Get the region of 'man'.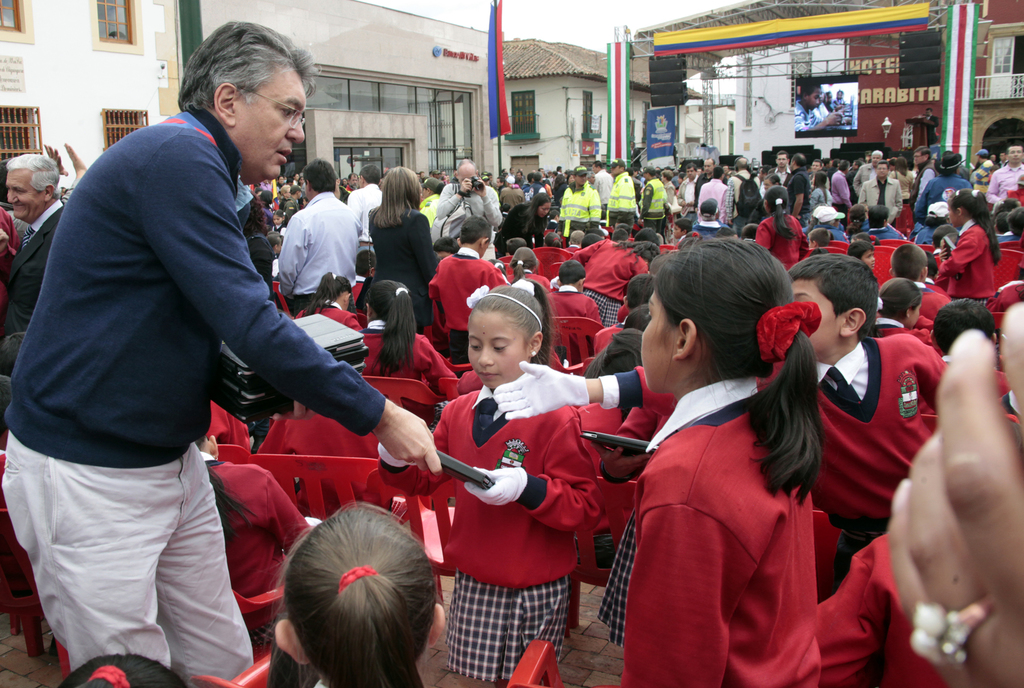
region(829, 159, 854, 232).
